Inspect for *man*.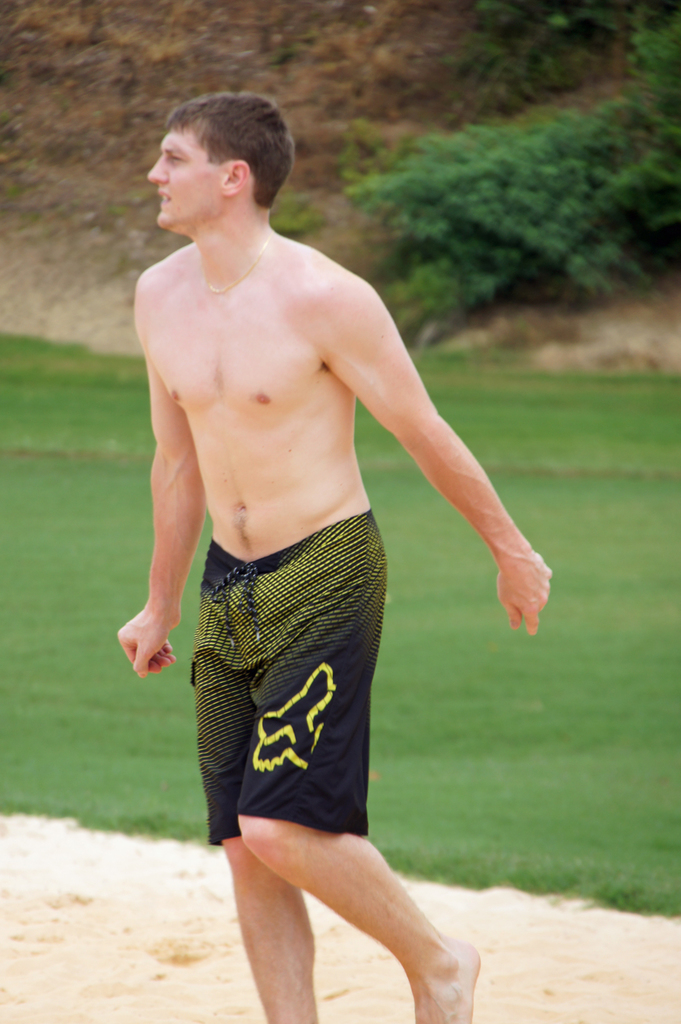
Inspection: box=[116, 89, 516, 1003].
